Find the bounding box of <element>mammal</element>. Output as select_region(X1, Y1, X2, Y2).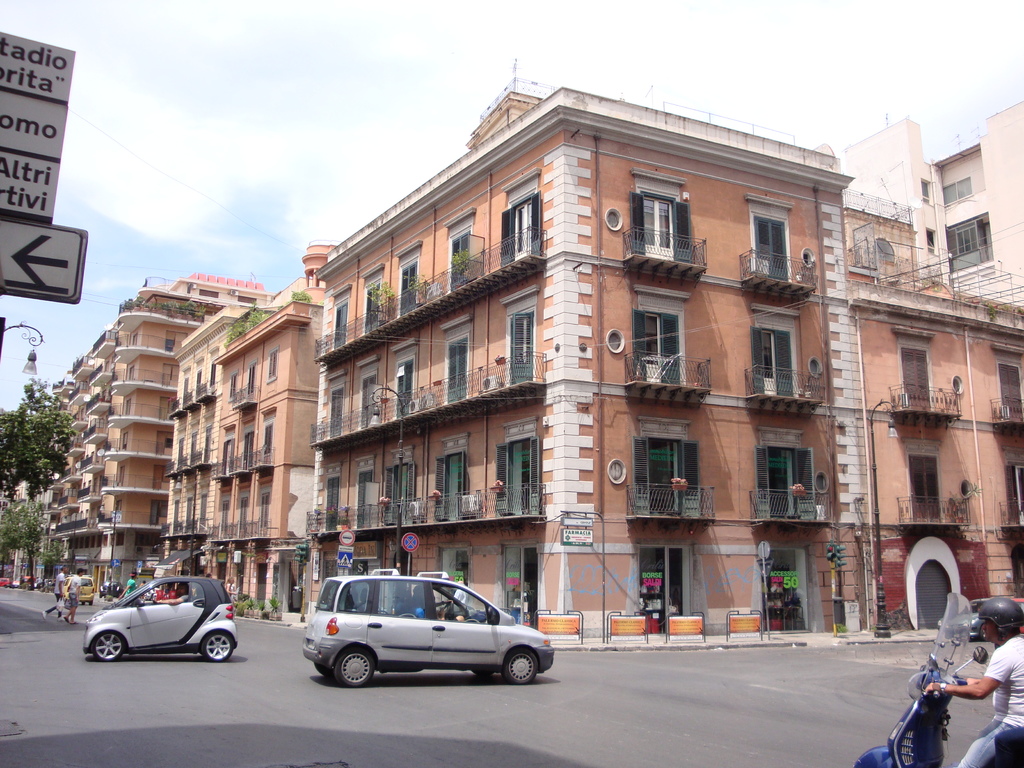
select_region(206, 573, 218, 579).
